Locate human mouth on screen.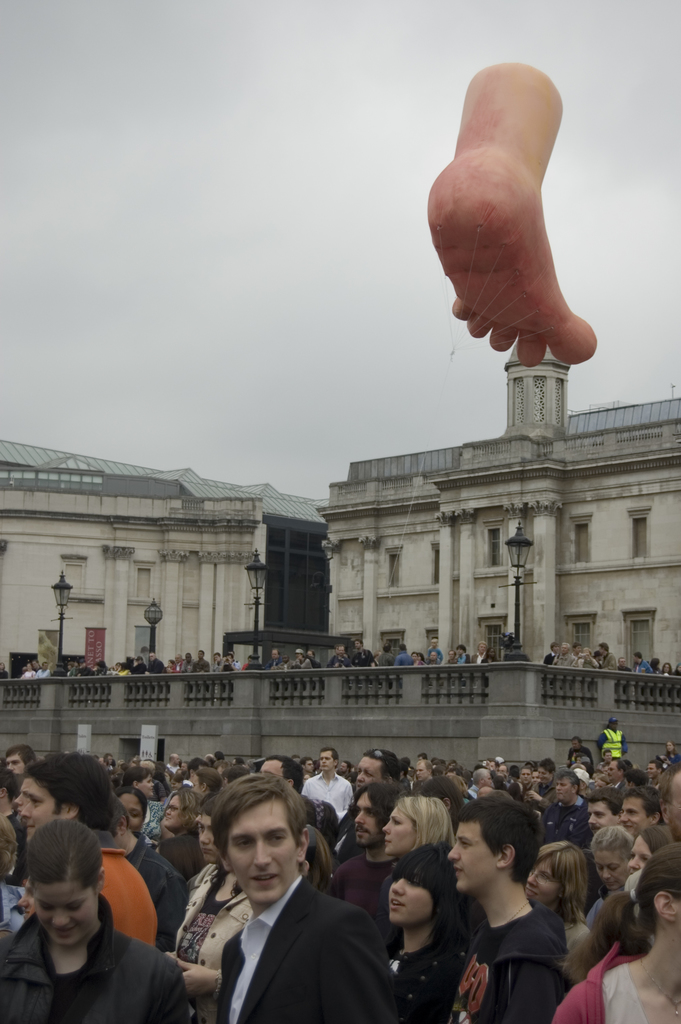
On screen at box=[356, 830, 368, 838].
